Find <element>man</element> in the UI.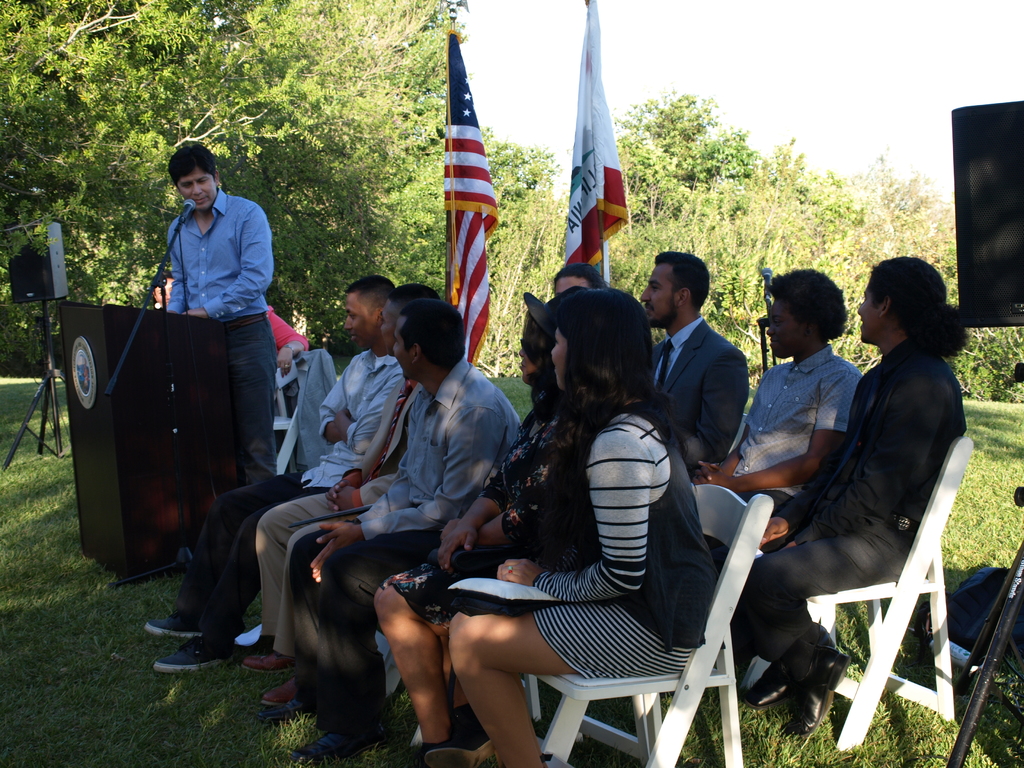
UI element at select_region(685, 268, 860, 573).
